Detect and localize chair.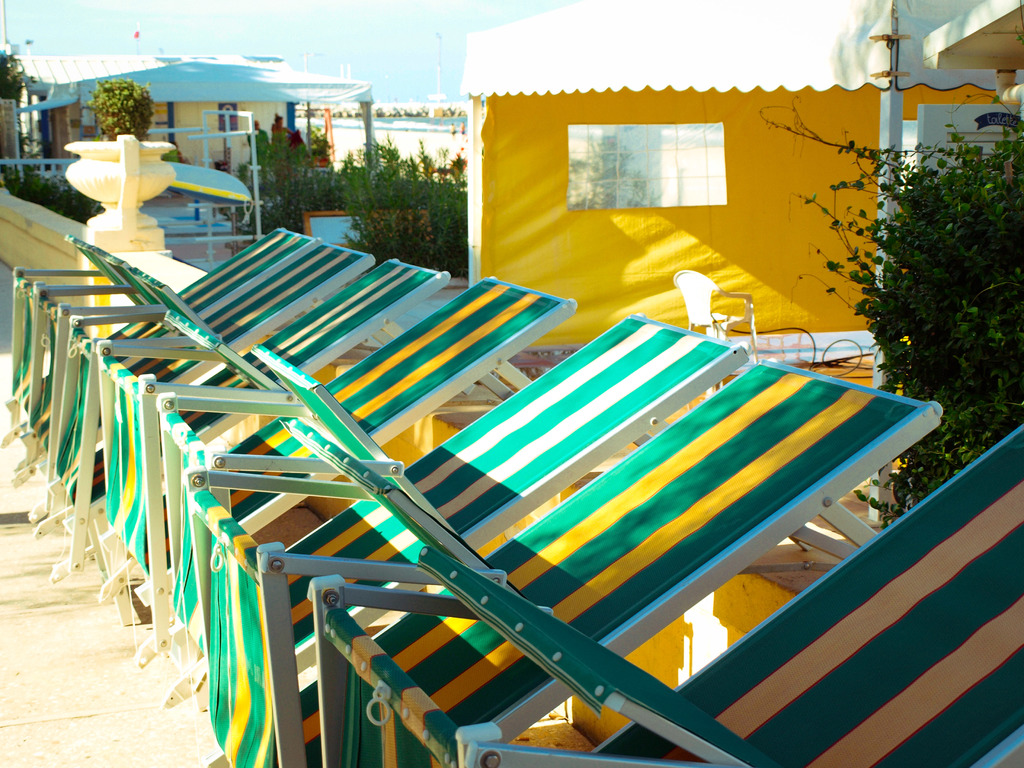
Localized at {"x1": 90, "y1": 257, "x2": 451, "y2": 625}.
